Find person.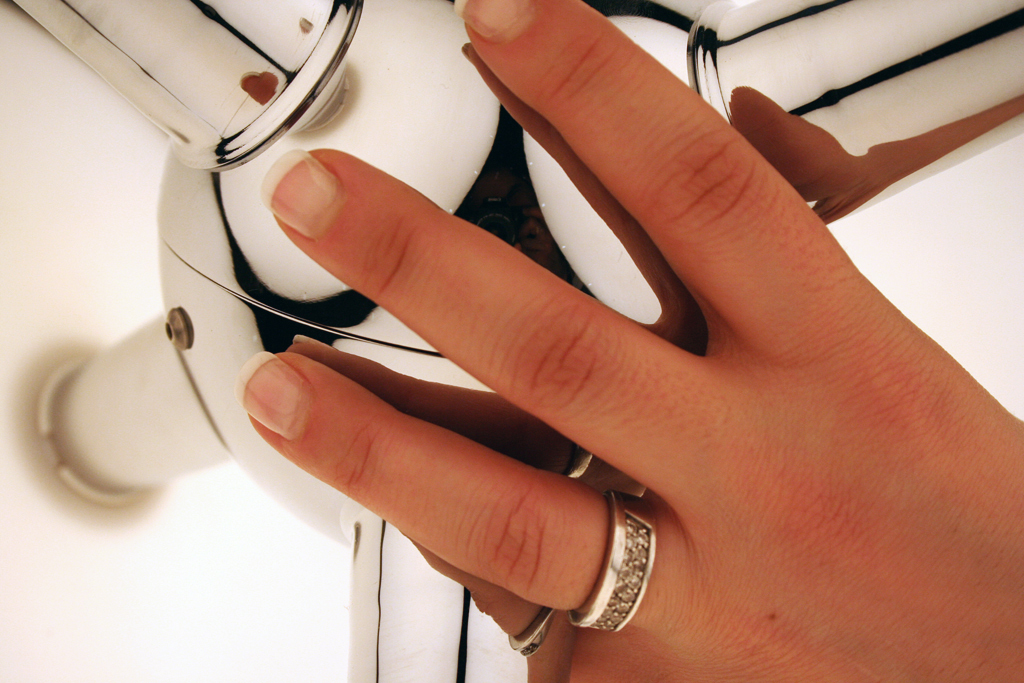
<box>233,0,1023,682</box>.
